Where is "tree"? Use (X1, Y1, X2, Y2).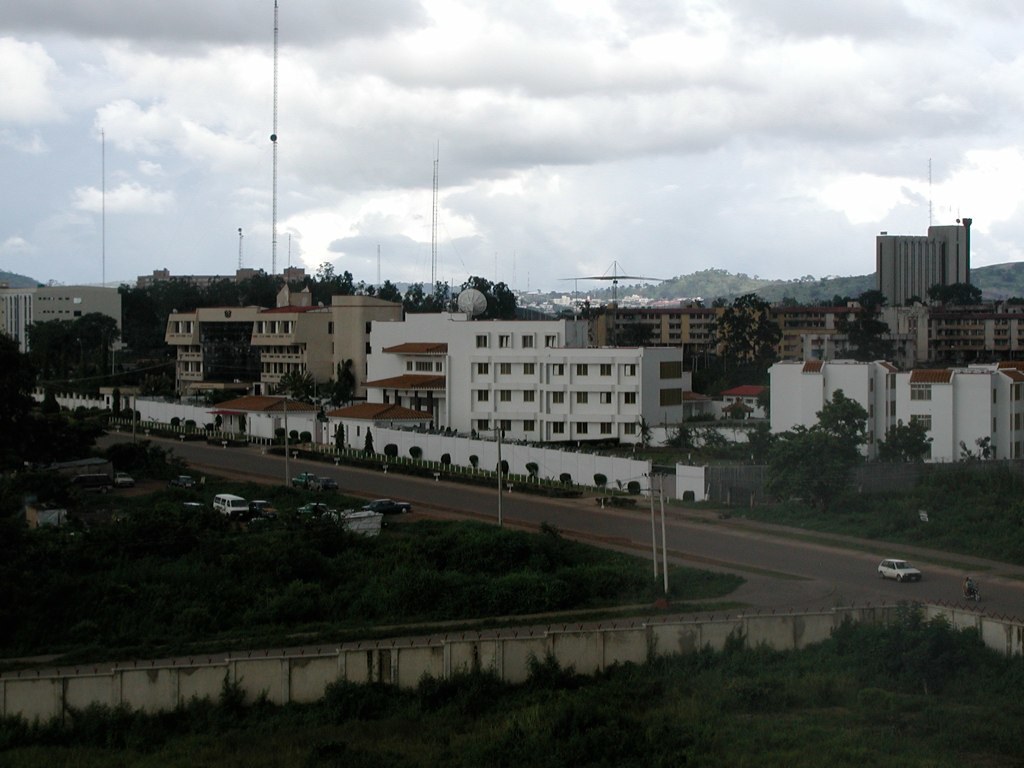
(863, 416, 925, 462).
